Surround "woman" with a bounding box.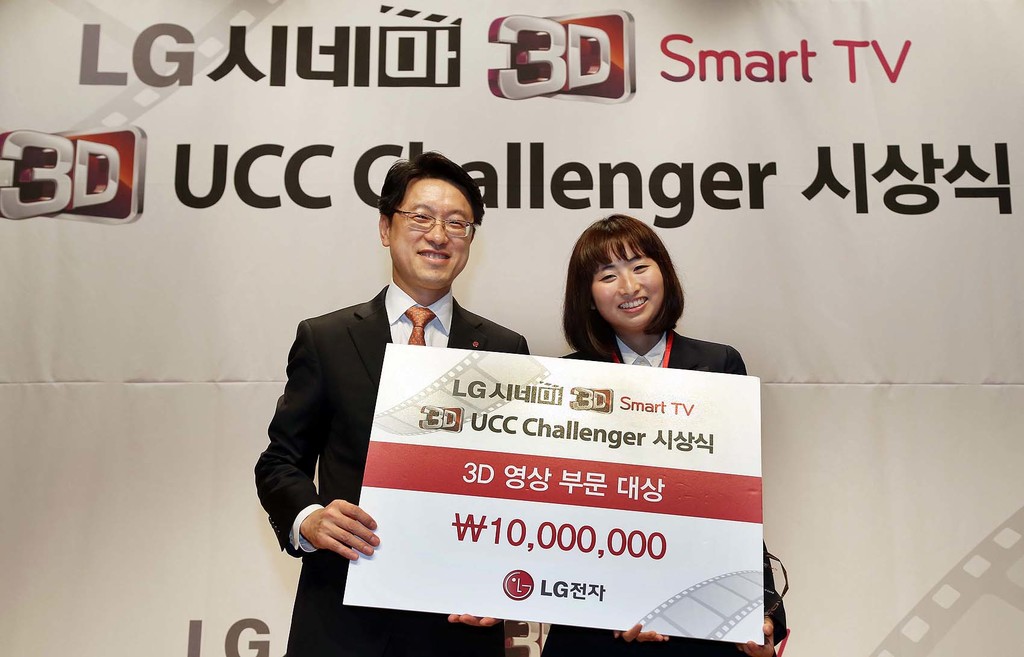
l=452, t=204, r=742, b=577.
